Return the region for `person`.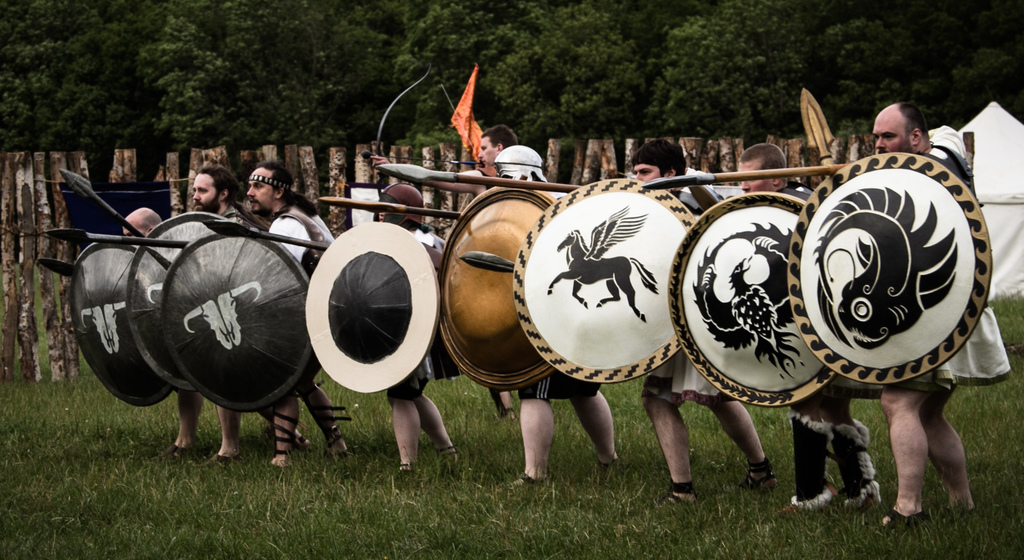
121:207:204:467.
